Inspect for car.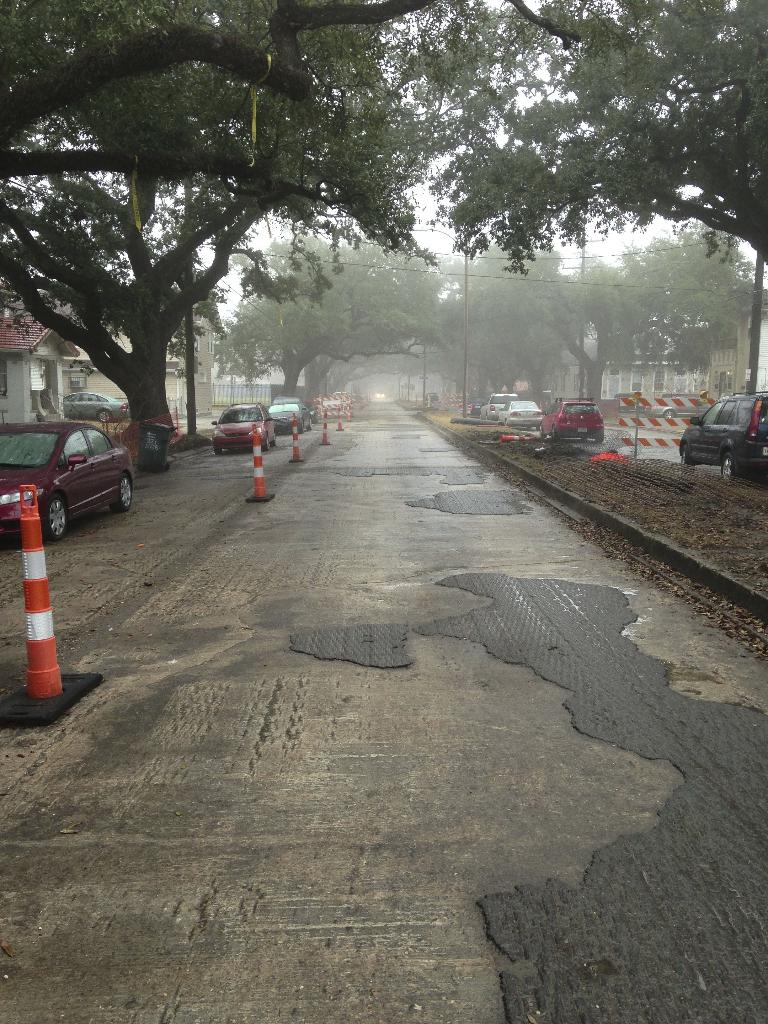
Inspection: 544, 394, 604, 442.
